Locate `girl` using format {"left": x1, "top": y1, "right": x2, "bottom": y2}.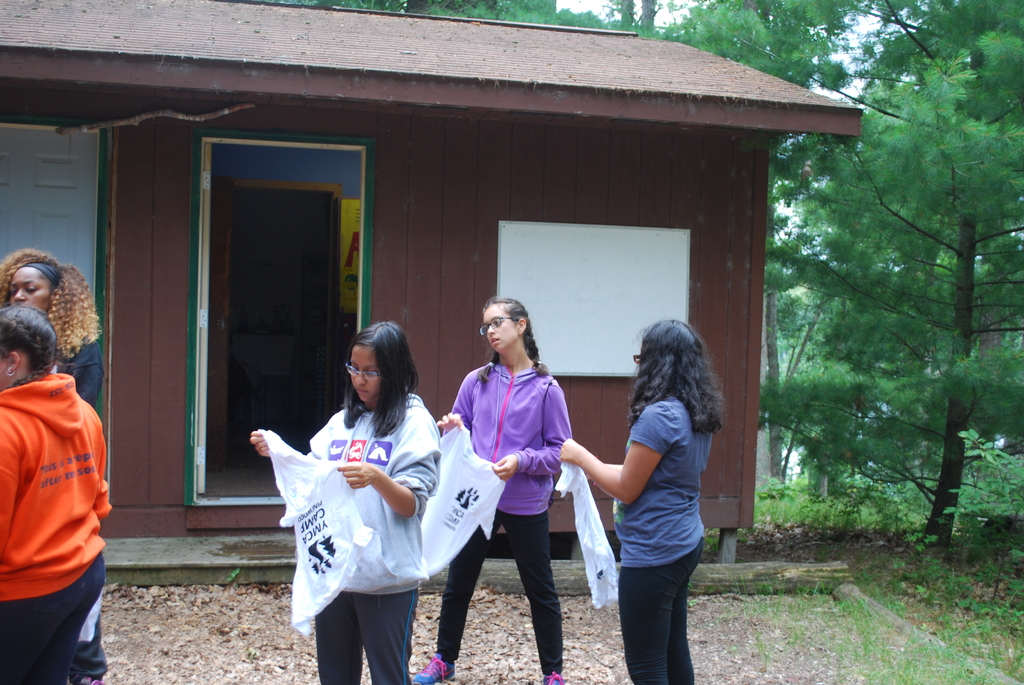
{"left": 561, "top": 322, "right": 727, "bottom": 682}.
